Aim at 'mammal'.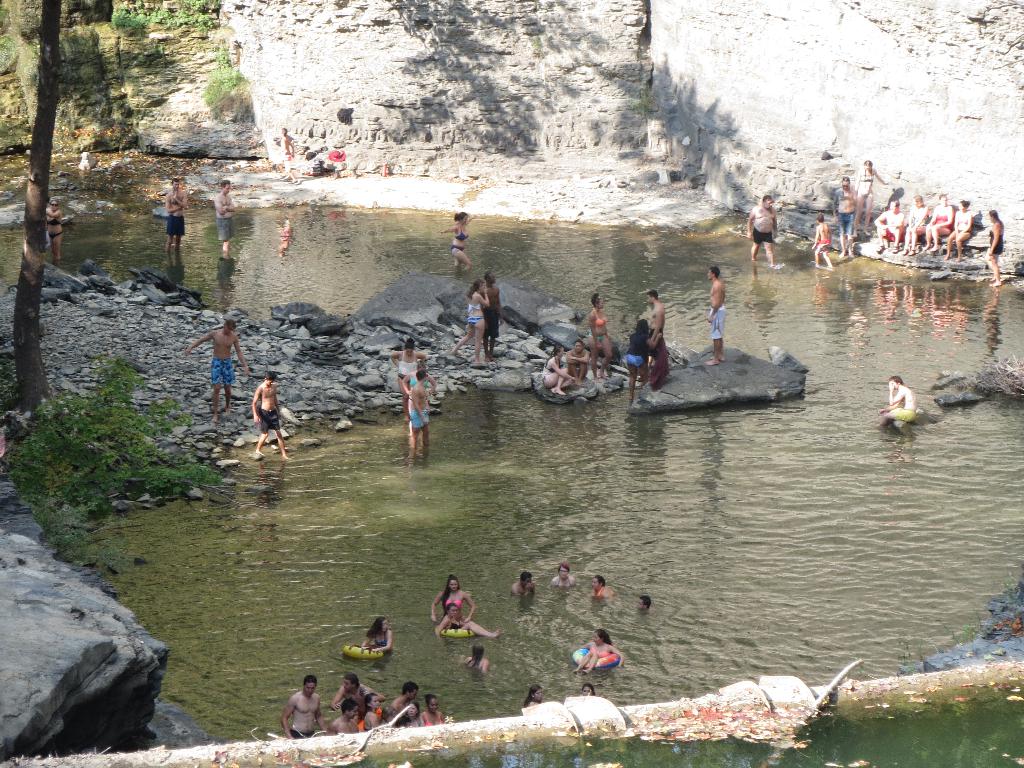
Aimed at [705, 266, 725, 364].
